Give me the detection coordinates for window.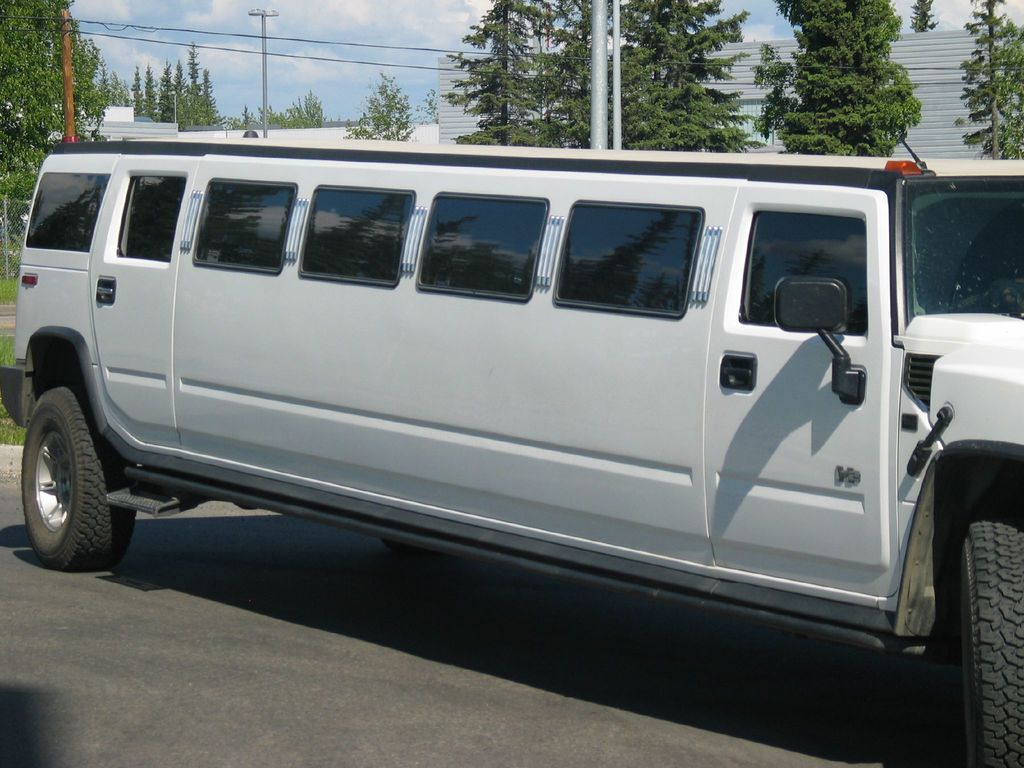
x1=191 y1=182 x2=296 y2=273.
